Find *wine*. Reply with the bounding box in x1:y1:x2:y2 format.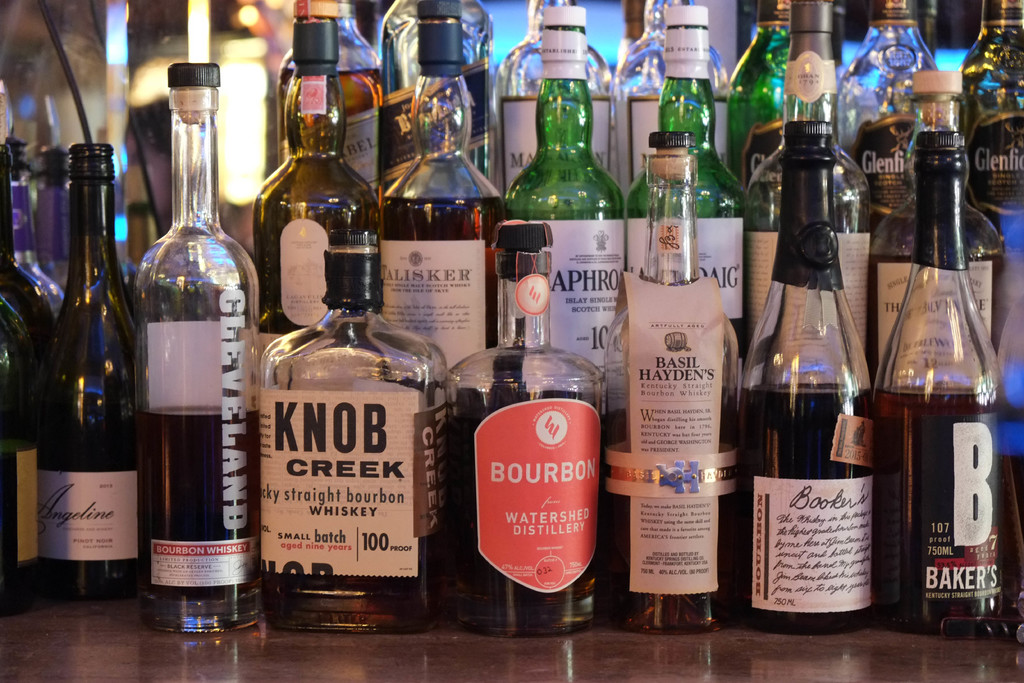
1:144:46:390.
